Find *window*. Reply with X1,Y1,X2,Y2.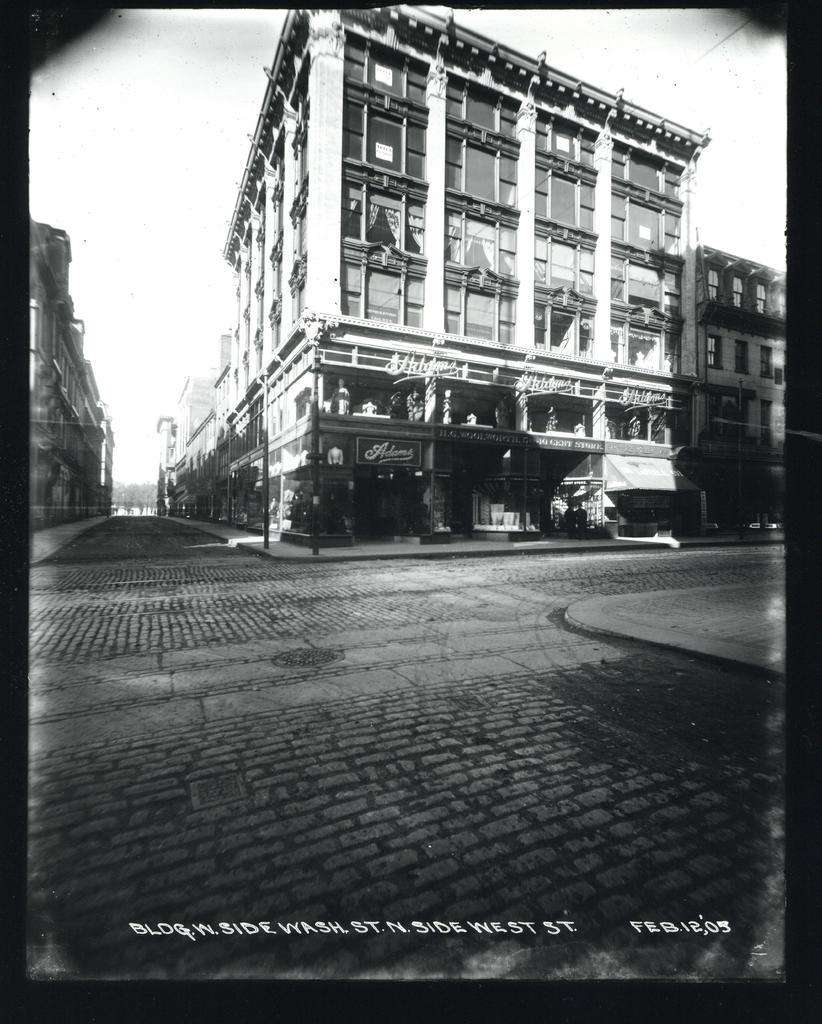
299,35,307,66.
